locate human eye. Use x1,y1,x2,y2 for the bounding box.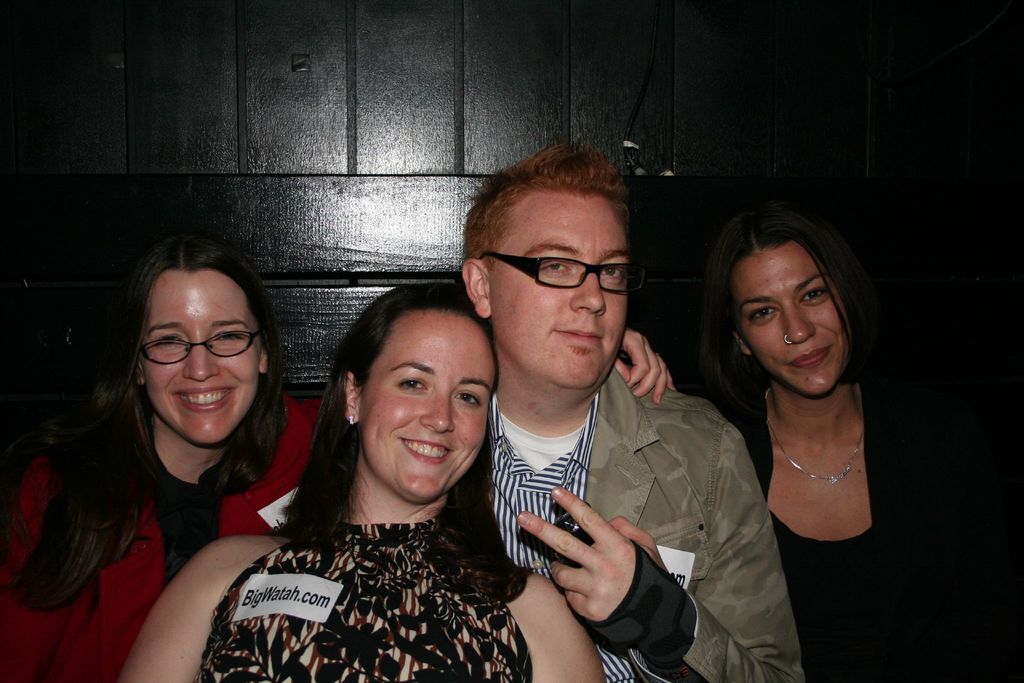
598,262,626,283.
